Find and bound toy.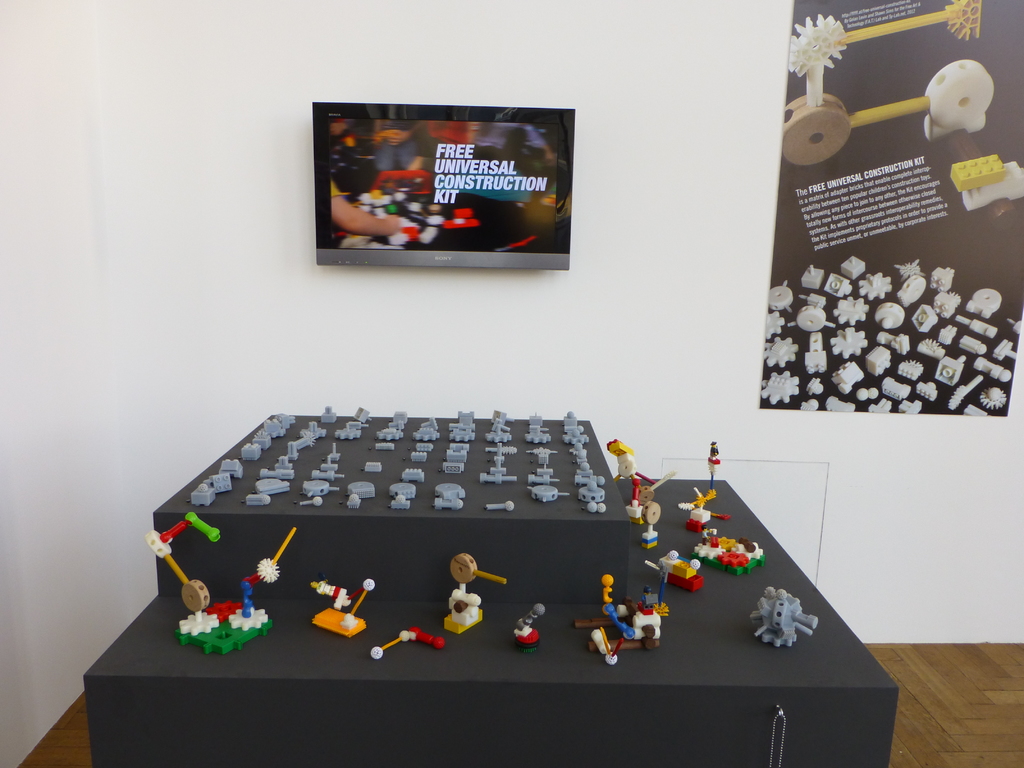
Bound: <region>445, 555, 506, 634</region>.
